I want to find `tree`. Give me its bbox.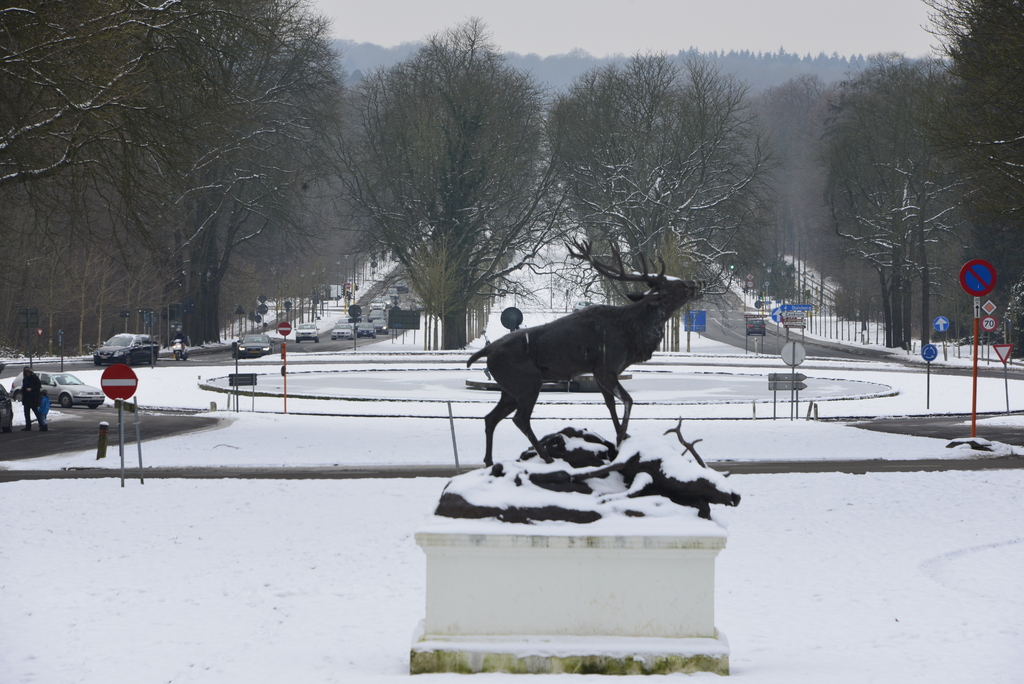
box(560, 46, 778, 305).
